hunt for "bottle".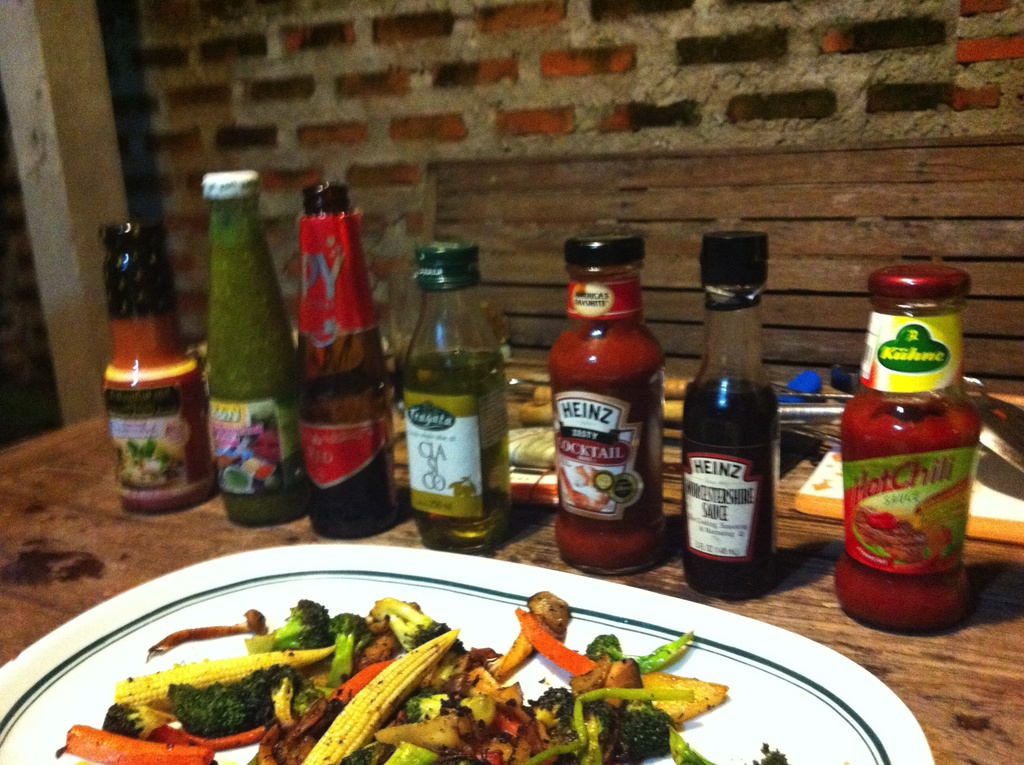
Hunted down at bbox=(94, 224, 209, 533).
